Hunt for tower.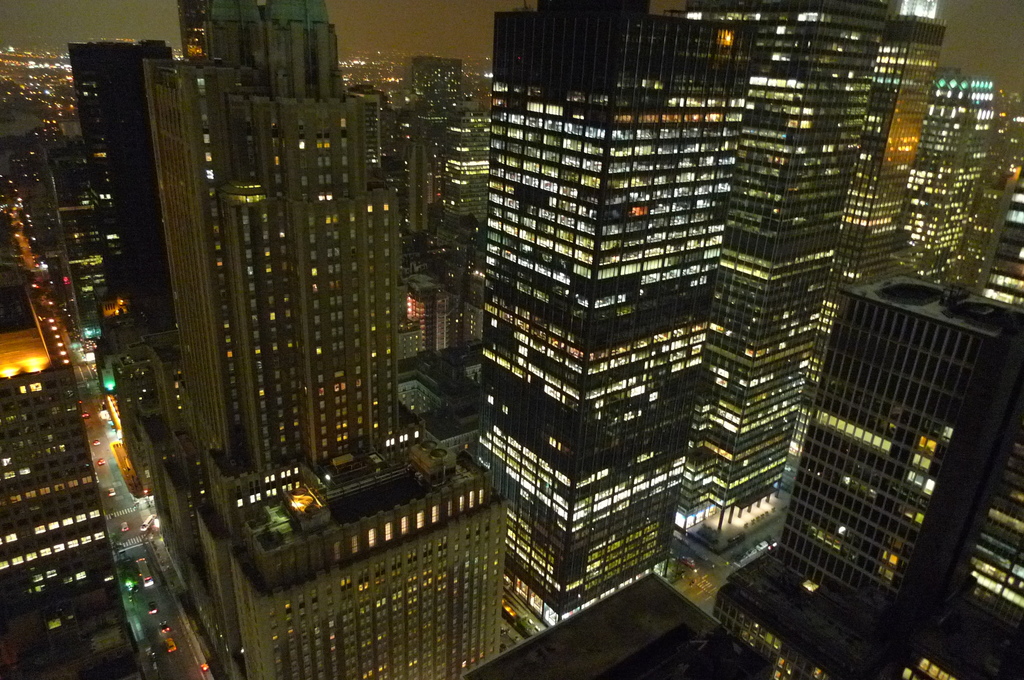
Hunted down at <bbox>679, 0, 876, 549</bbox>.
